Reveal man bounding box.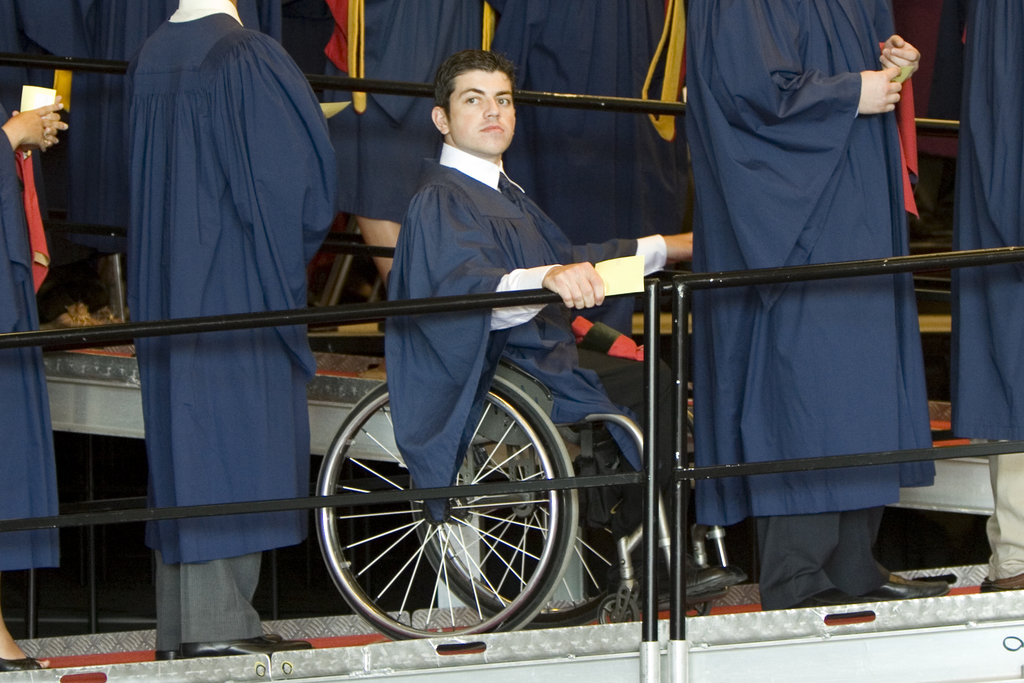
Revealed: Rect(687, 0, 947, 610).
